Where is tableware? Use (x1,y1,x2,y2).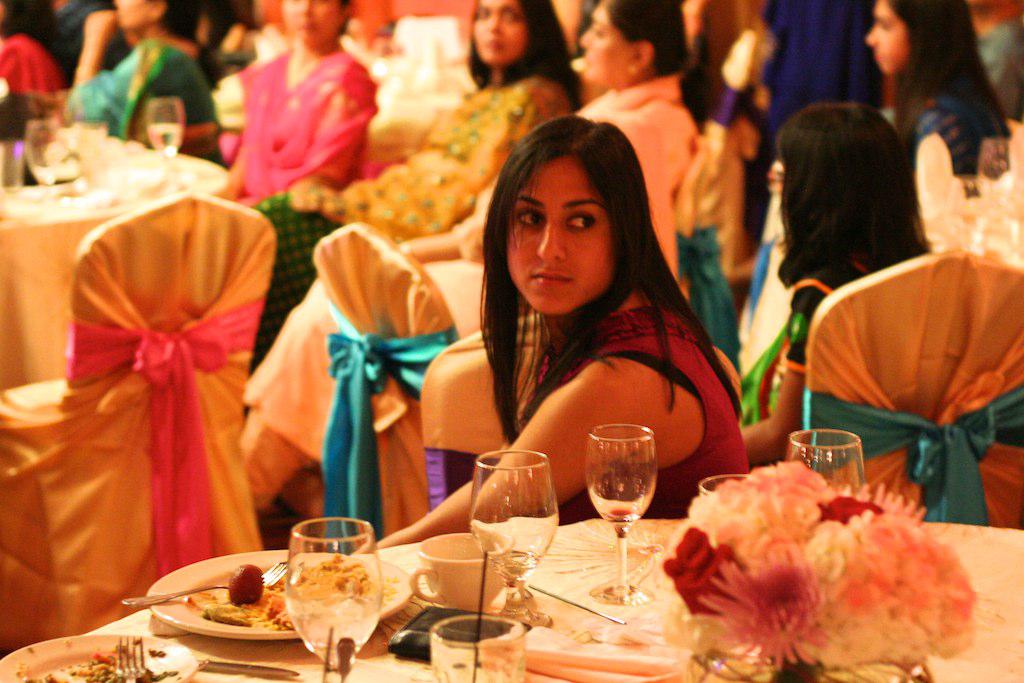
(22,115,58,199).
